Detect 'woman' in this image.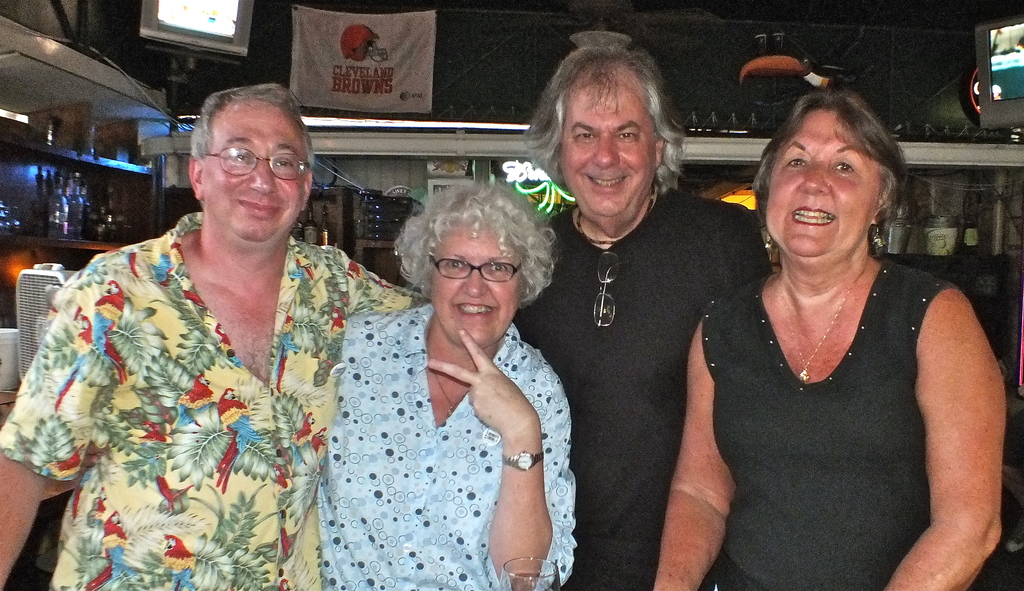
Detection: crop(645, 90, 1009, 590).
